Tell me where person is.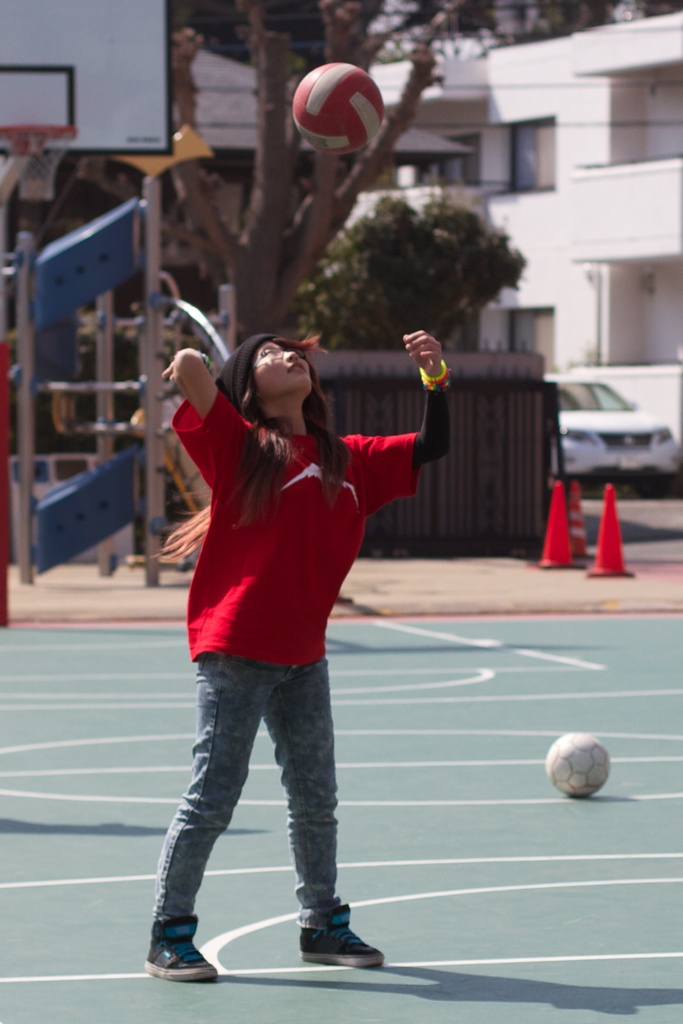
person is at pyautogui.locateOnScreen(172, 276, 429, 958).
